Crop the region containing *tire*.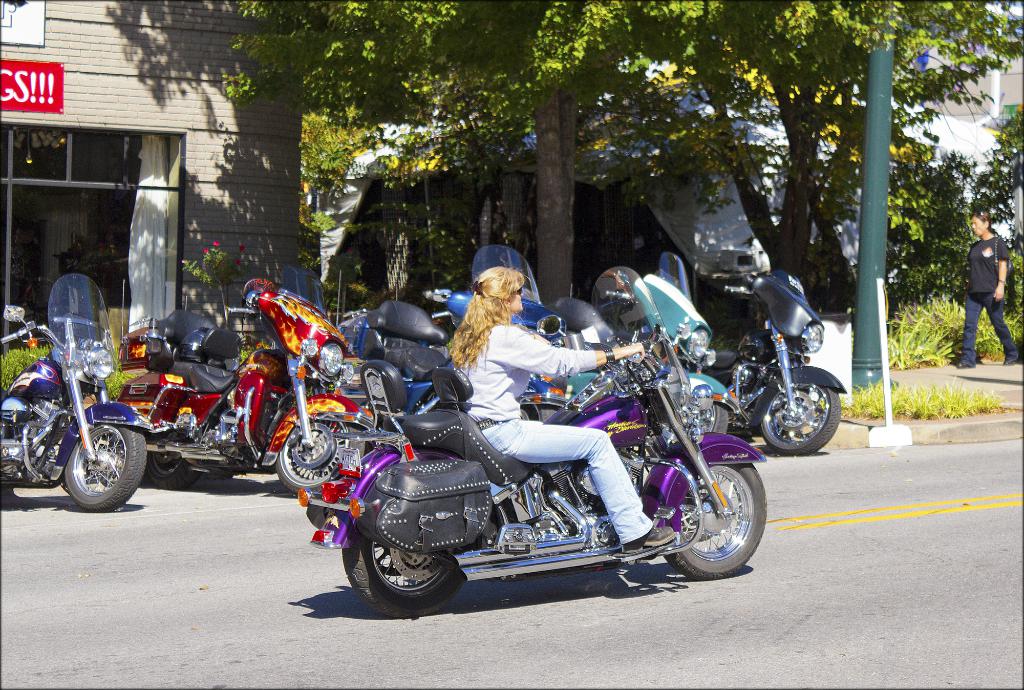
Crop region: Rect(271, 419, 369, 495).
